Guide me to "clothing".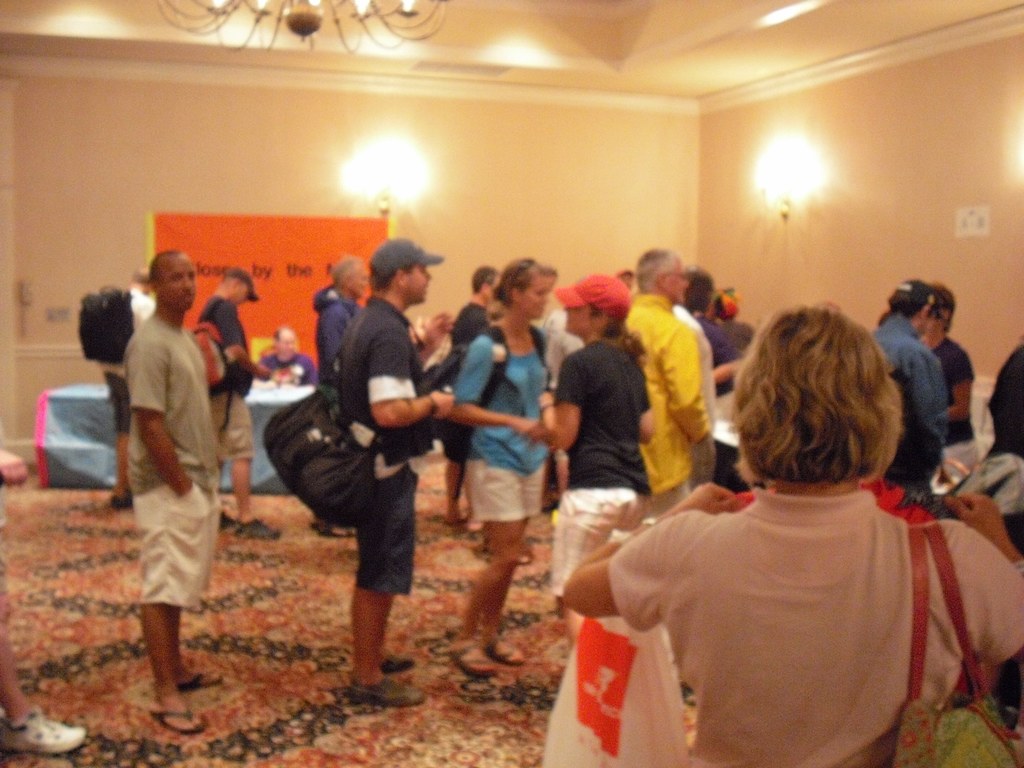
Guidance: x1=442, y1=292, x2=497, y2=461.
